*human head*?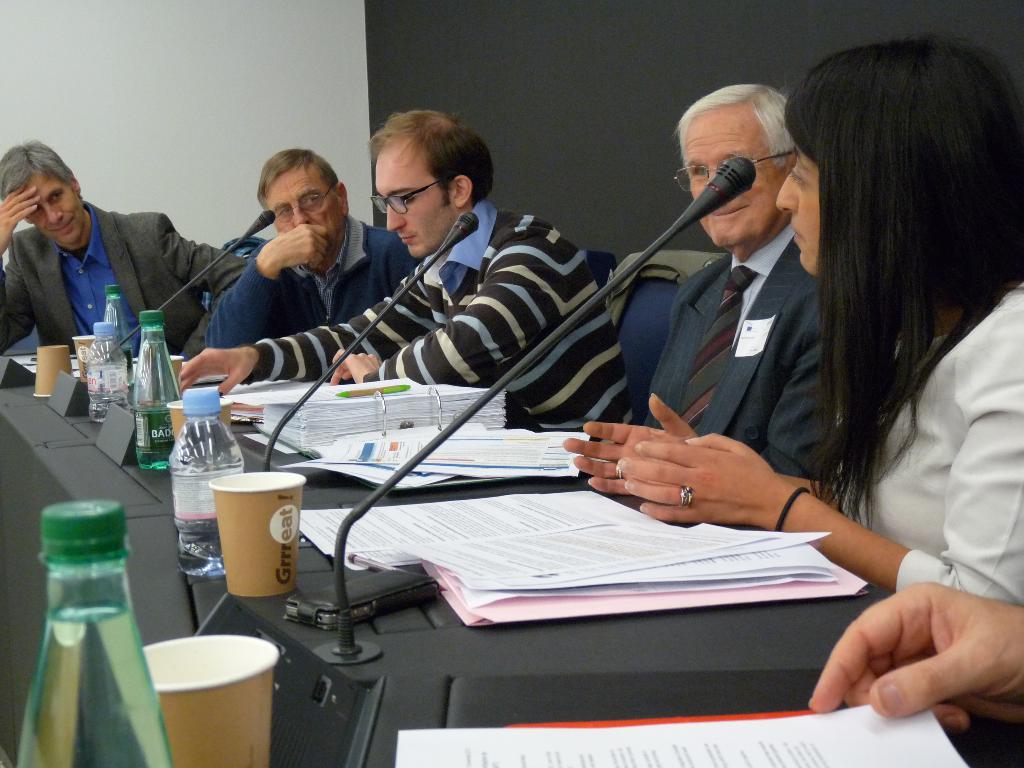
778:41:1023:280
